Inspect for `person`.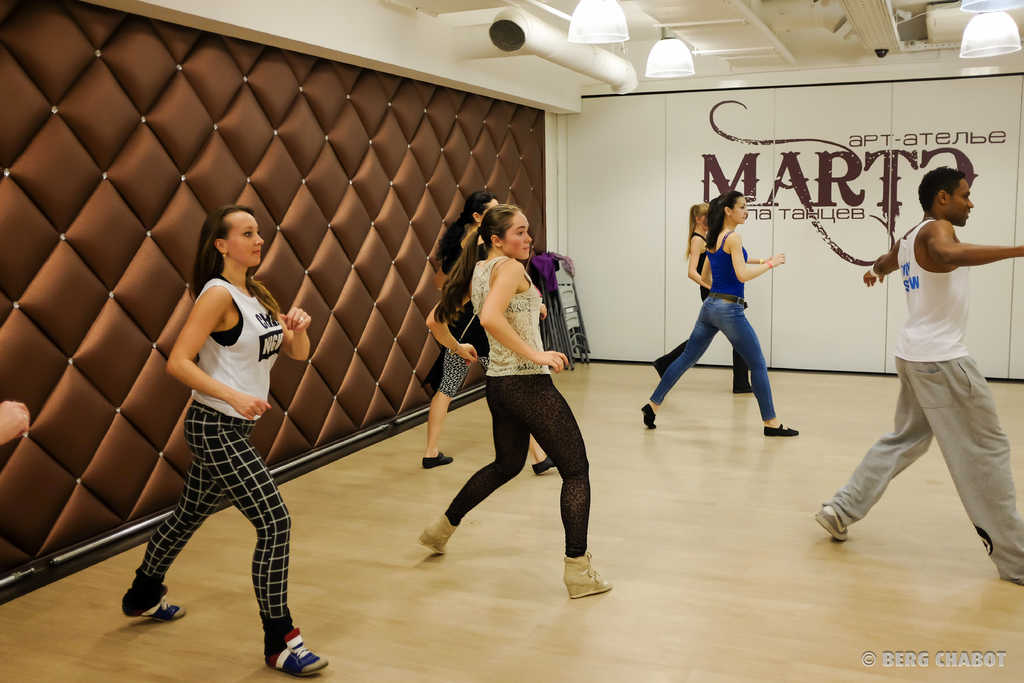
Inspection: region(805, 171, 1023, 586).
